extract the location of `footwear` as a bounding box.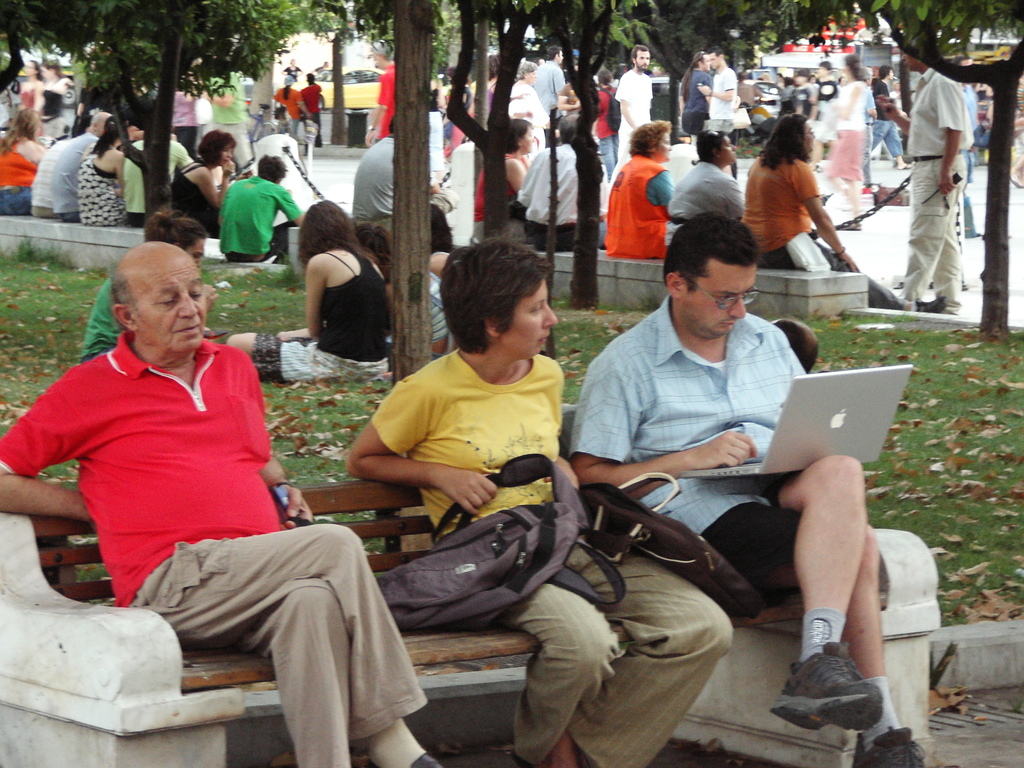
x1=766, y1=641, x2=885, y2=733.
